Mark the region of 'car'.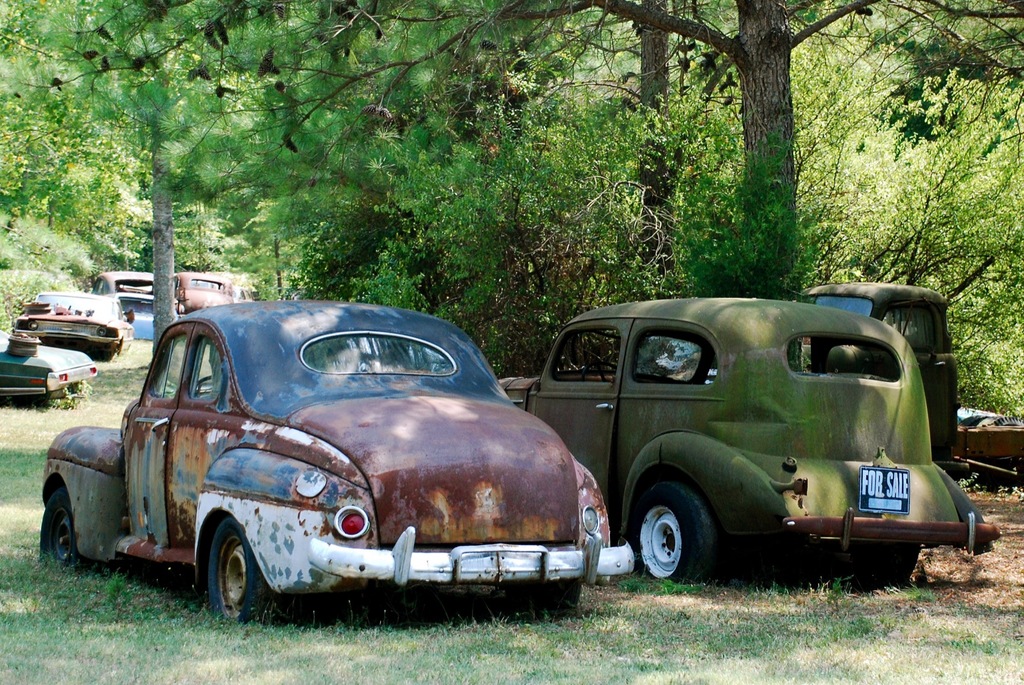
Region: (left=36, top=300, right=634, bottom=625).
